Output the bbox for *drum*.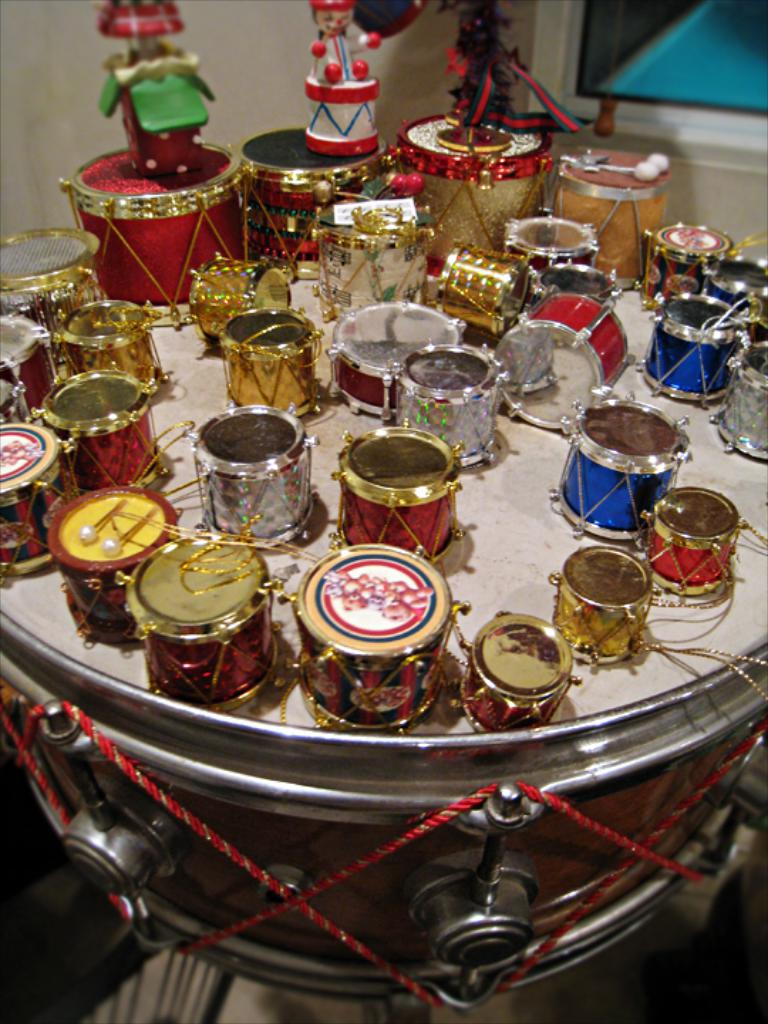
<bbox>499, 215, 592, 307</bbox>.
